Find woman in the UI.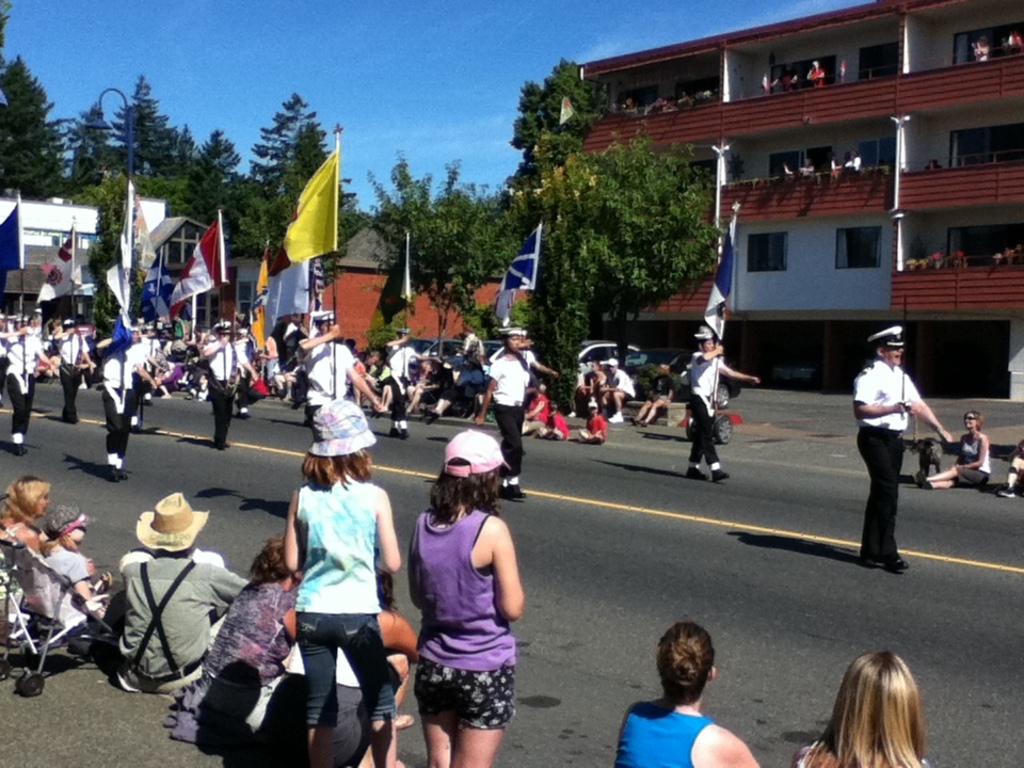
UI element at 281, 395, 409, 767.
